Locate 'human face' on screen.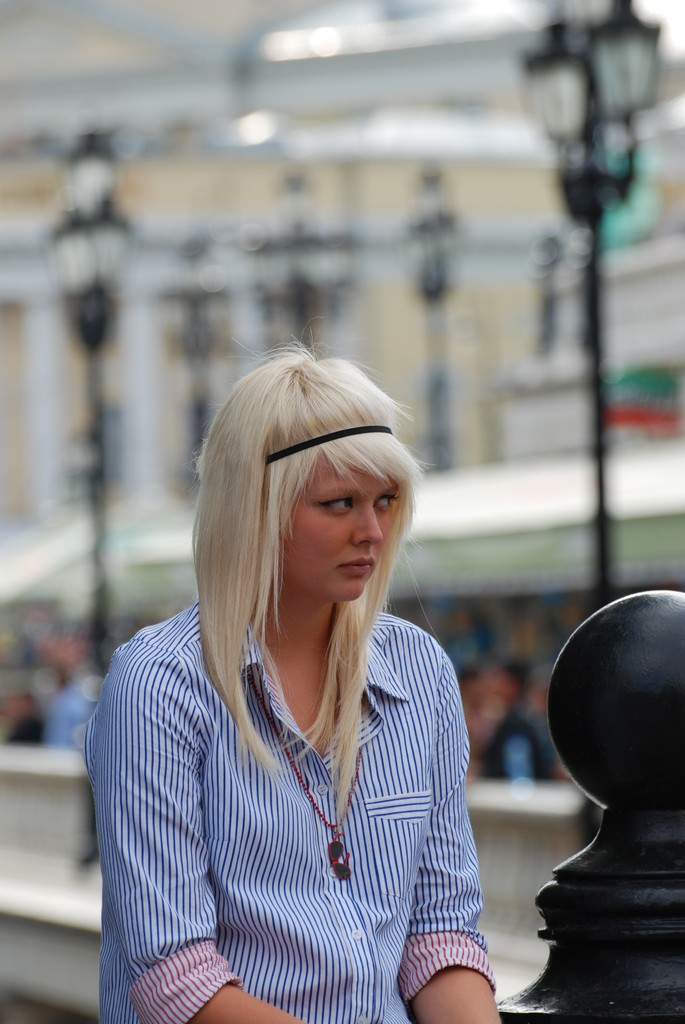
On screen at 282,452,401,600.
